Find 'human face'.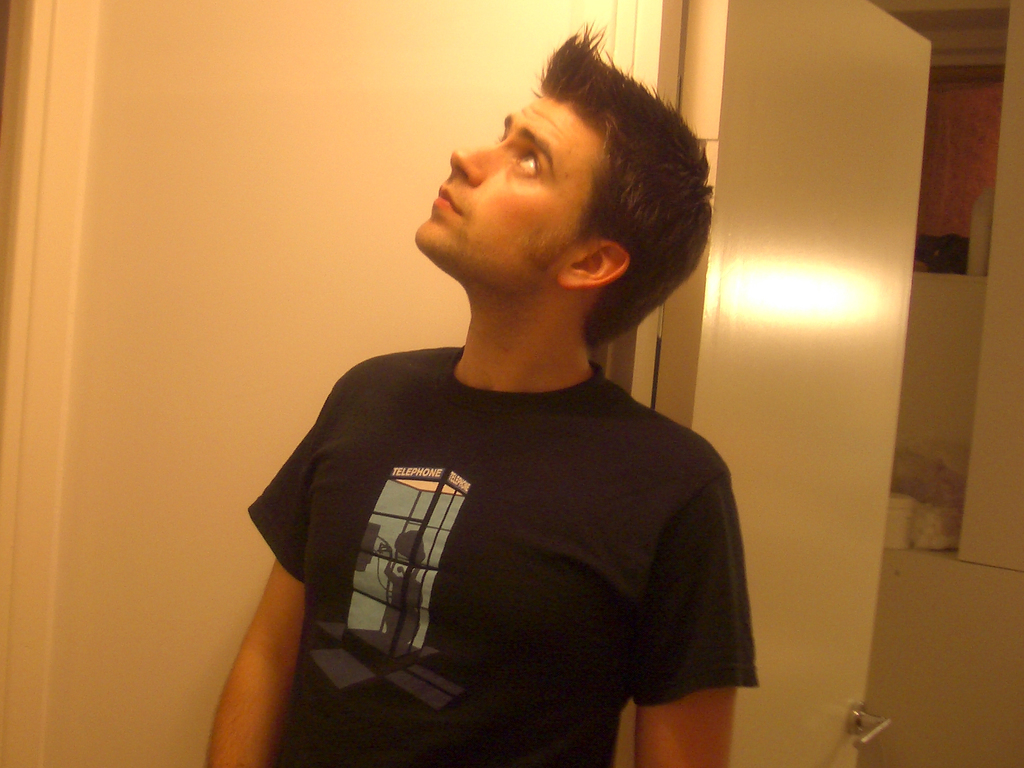
{"x1": 412, "y1": 96, "x2": 603, "y2": 288}.
